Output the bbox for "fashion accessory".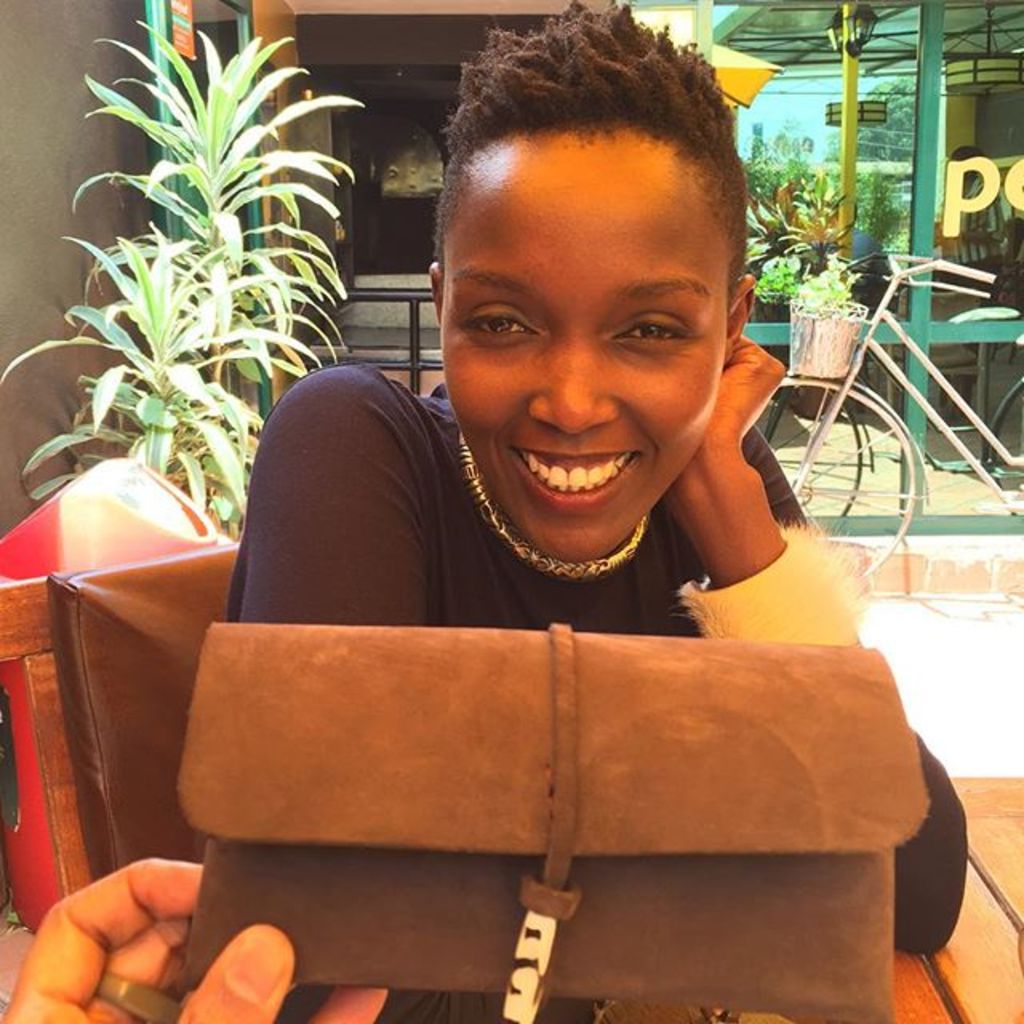
crop(459, 432, 653, 574).
